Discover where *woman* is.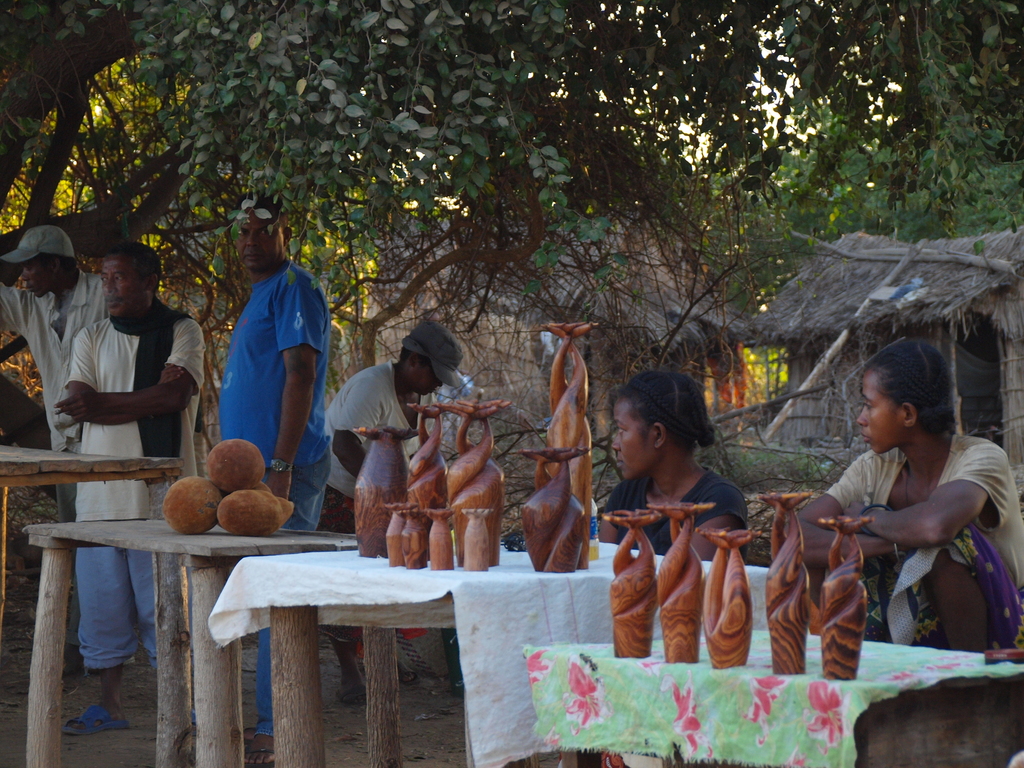
Discovered at pyautogui.locateOnScreen(584, 380, 758, 578).
